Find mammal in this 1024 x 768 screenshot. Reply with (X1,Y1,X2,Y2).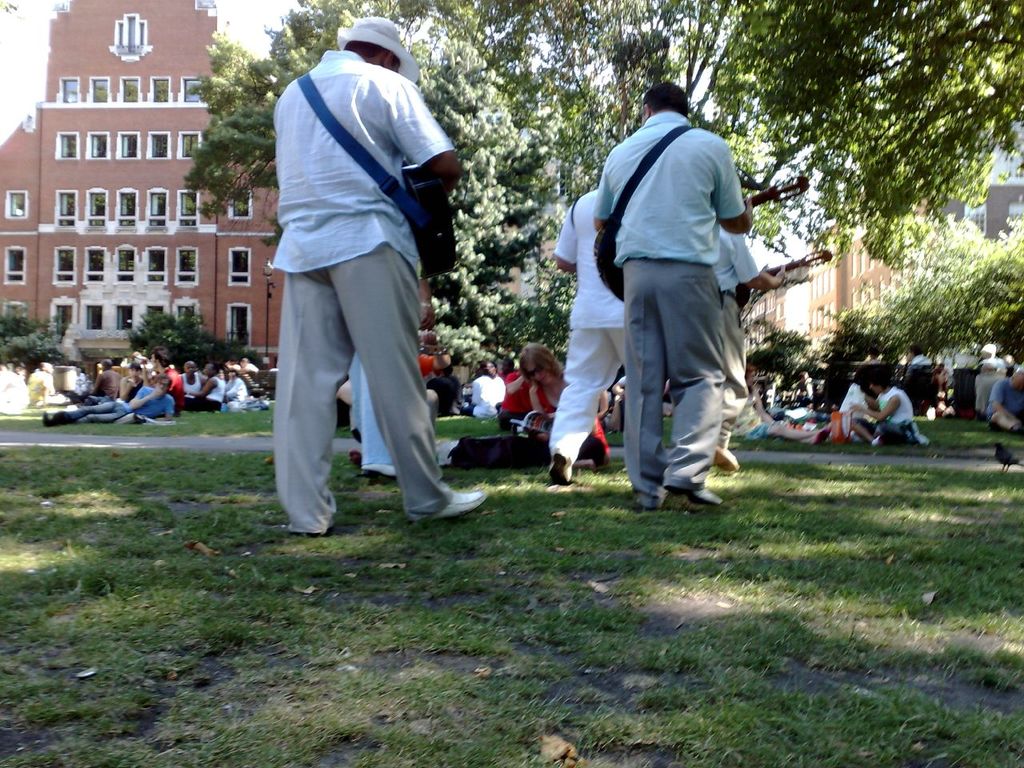
(544,190,630,478).
